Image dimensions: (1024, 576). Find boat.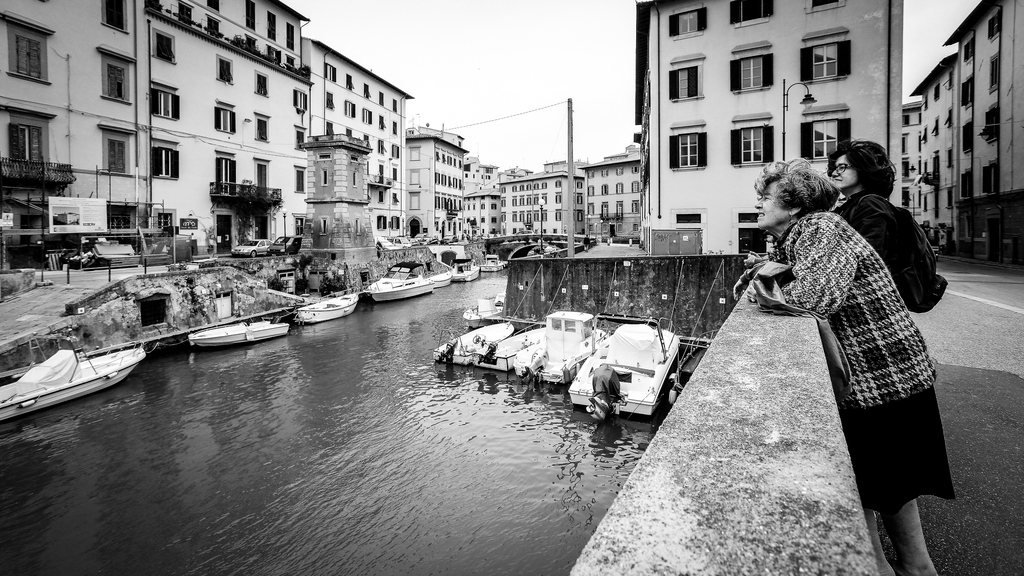
l=296, t=292, r=358, b=321.
